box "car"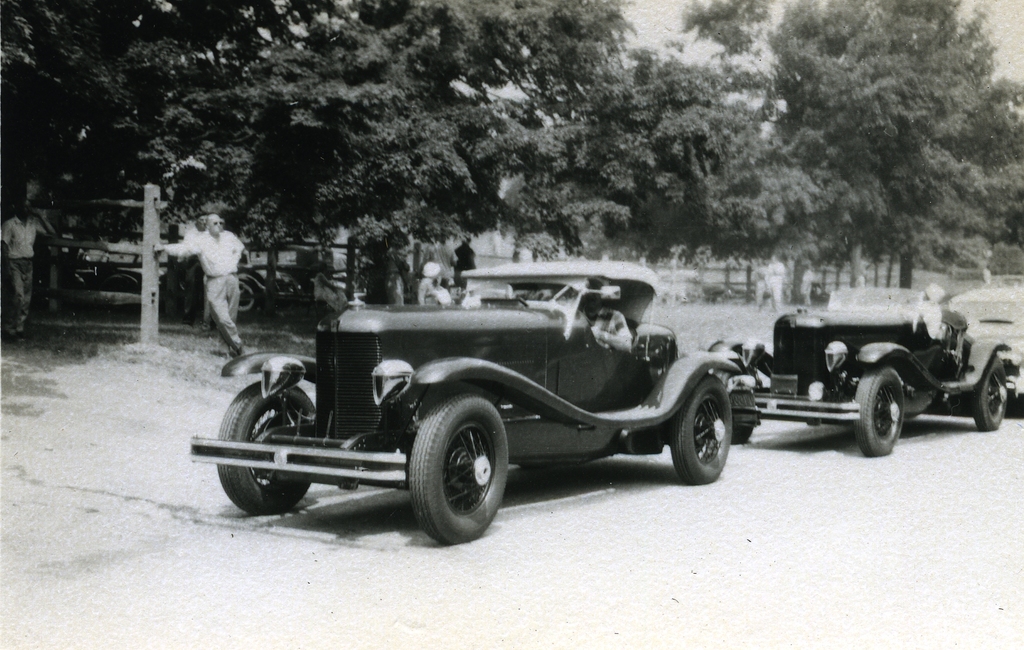
box=[719, 307, 1023, 455]
